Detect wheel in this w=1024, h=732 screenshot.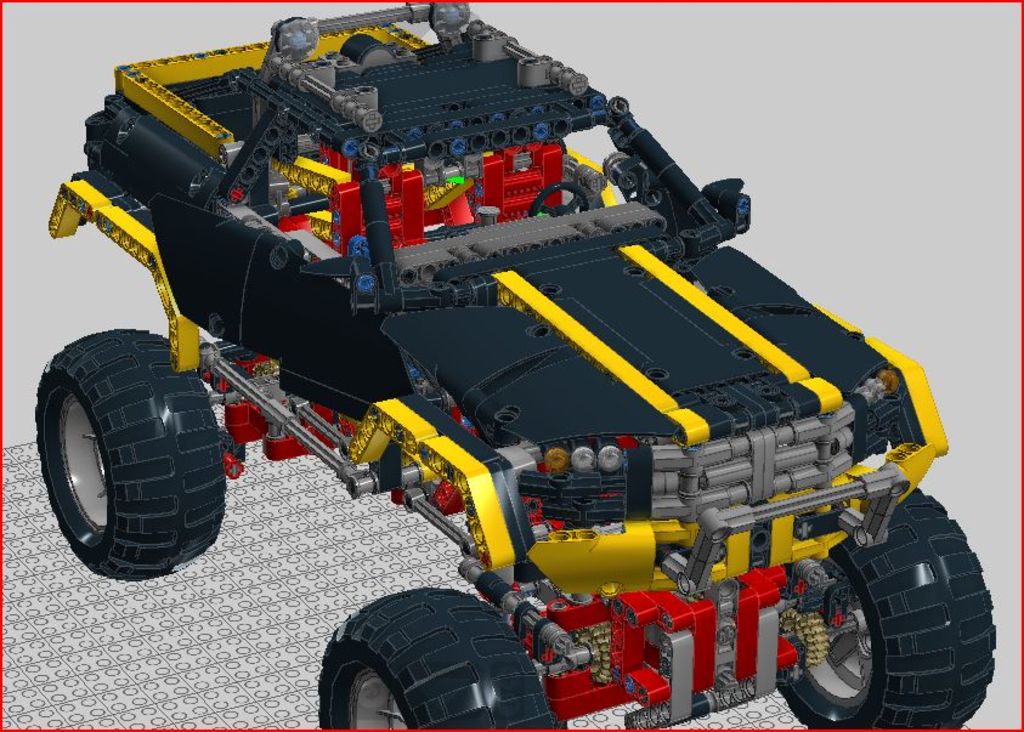
Detection: crop(35, 331, 228, 581).
